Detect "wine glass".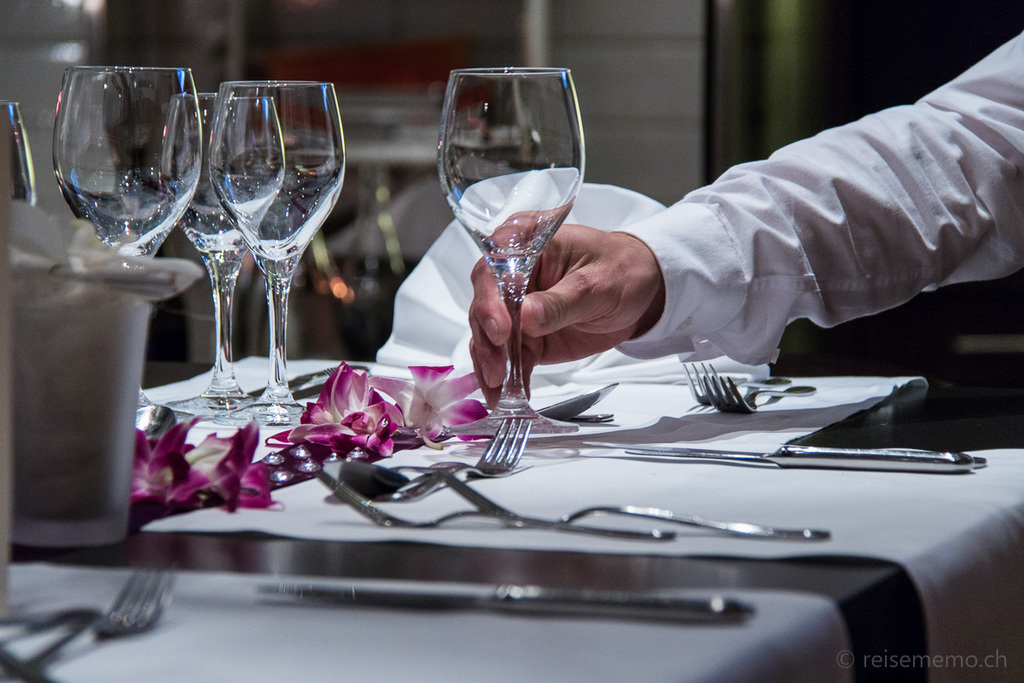
Detected at crop(438, 67, 583, 441).
